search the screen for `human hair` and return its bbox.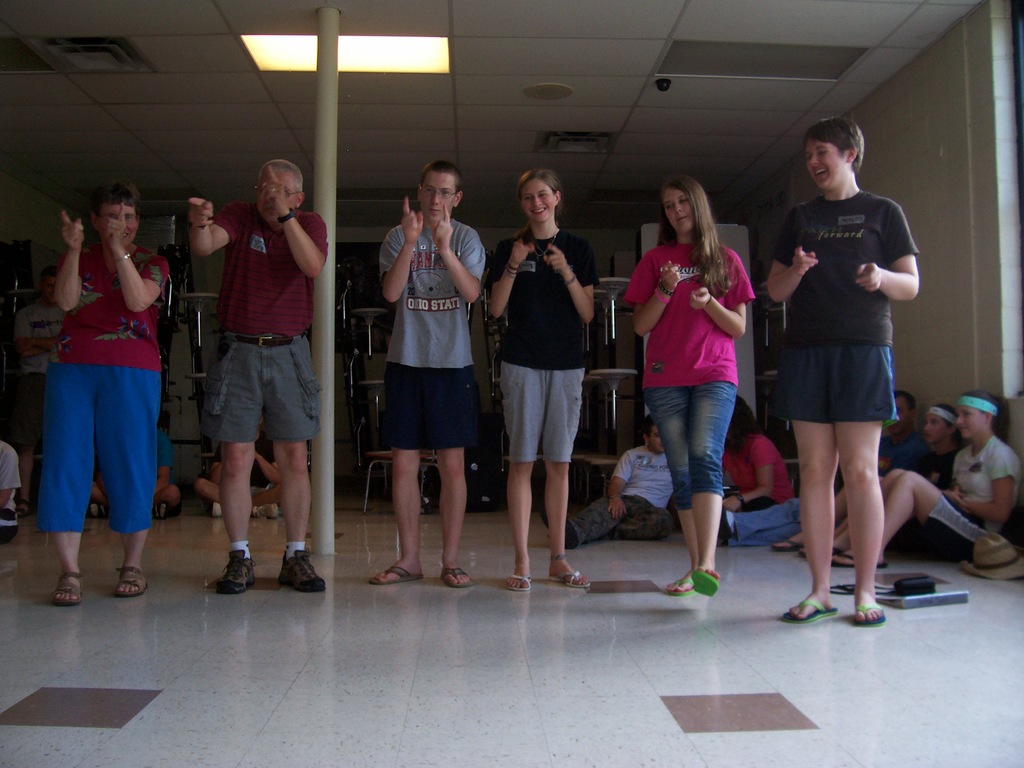
Found: pyautogui.locateOnScreen(725, 394, 766, 458).
